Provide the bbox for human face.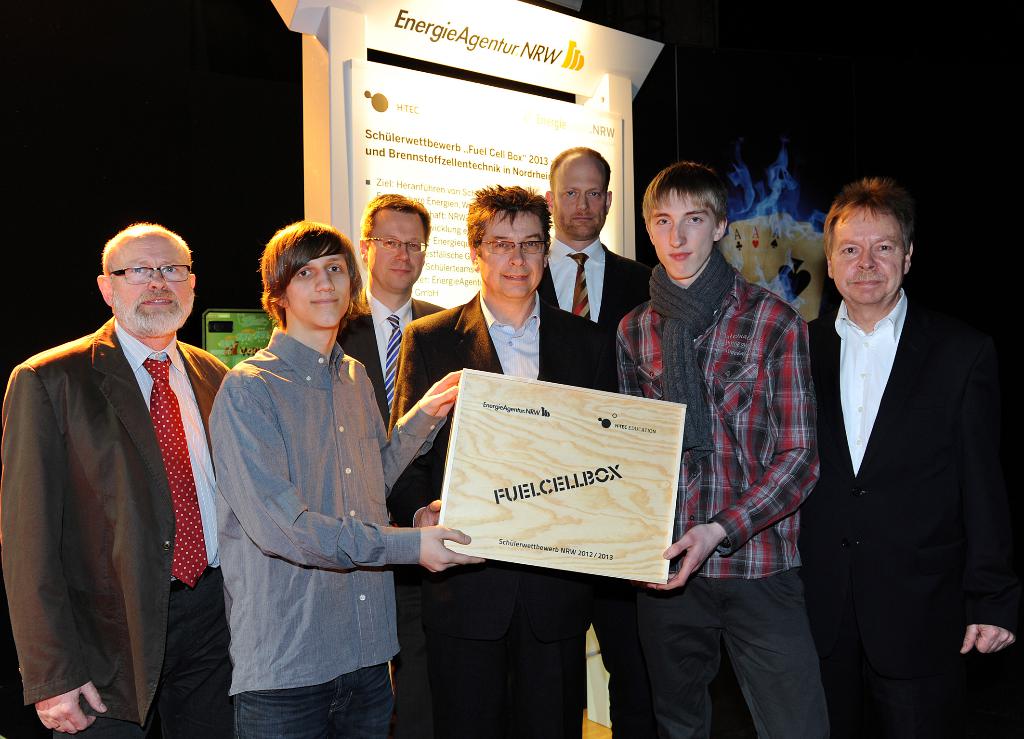
[369, 212, 427, 290].
